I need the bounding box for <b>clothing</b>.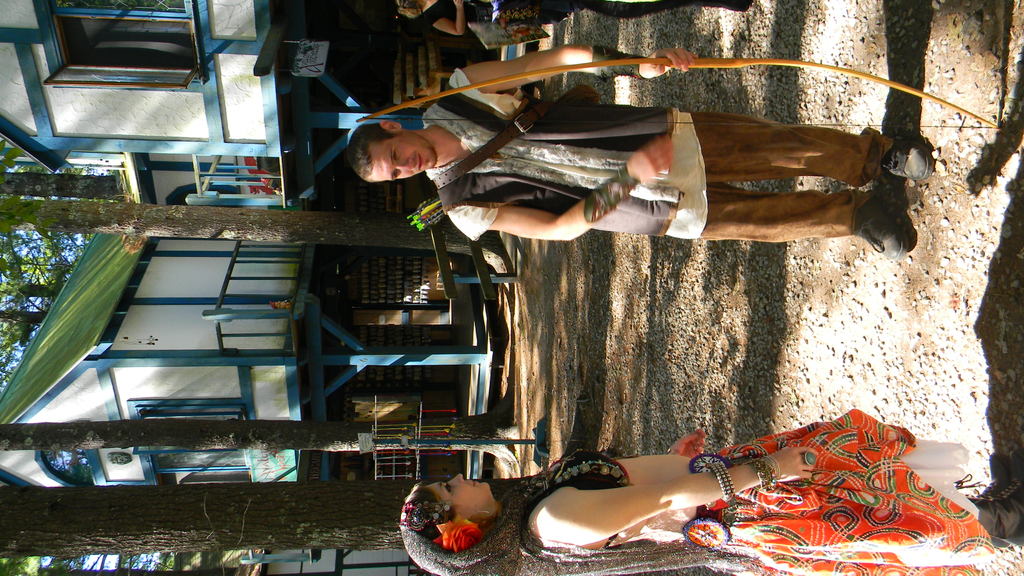
Here it is: rect(474, 93, 897, 257).
